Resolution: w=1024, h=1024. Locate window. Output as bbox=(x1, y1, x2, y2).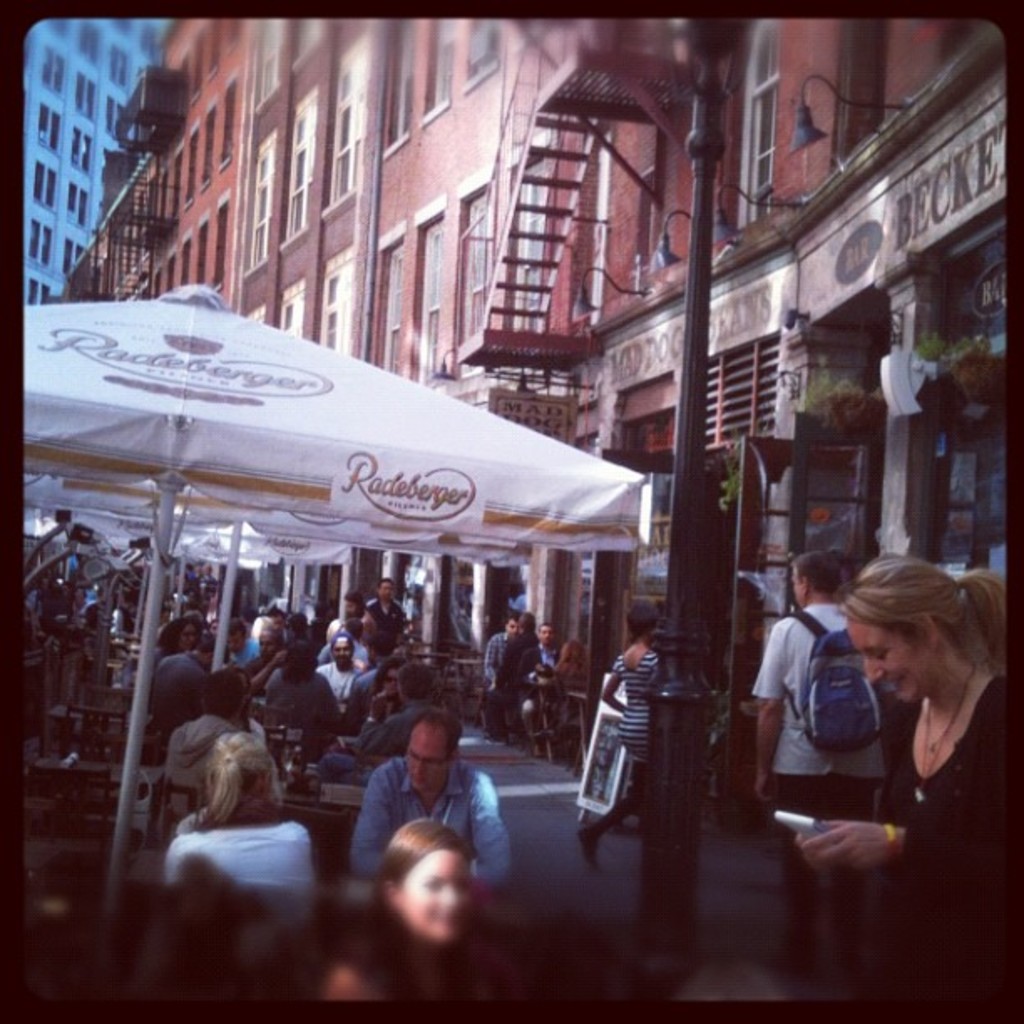
bbox=(326, 268, 353, 353).
